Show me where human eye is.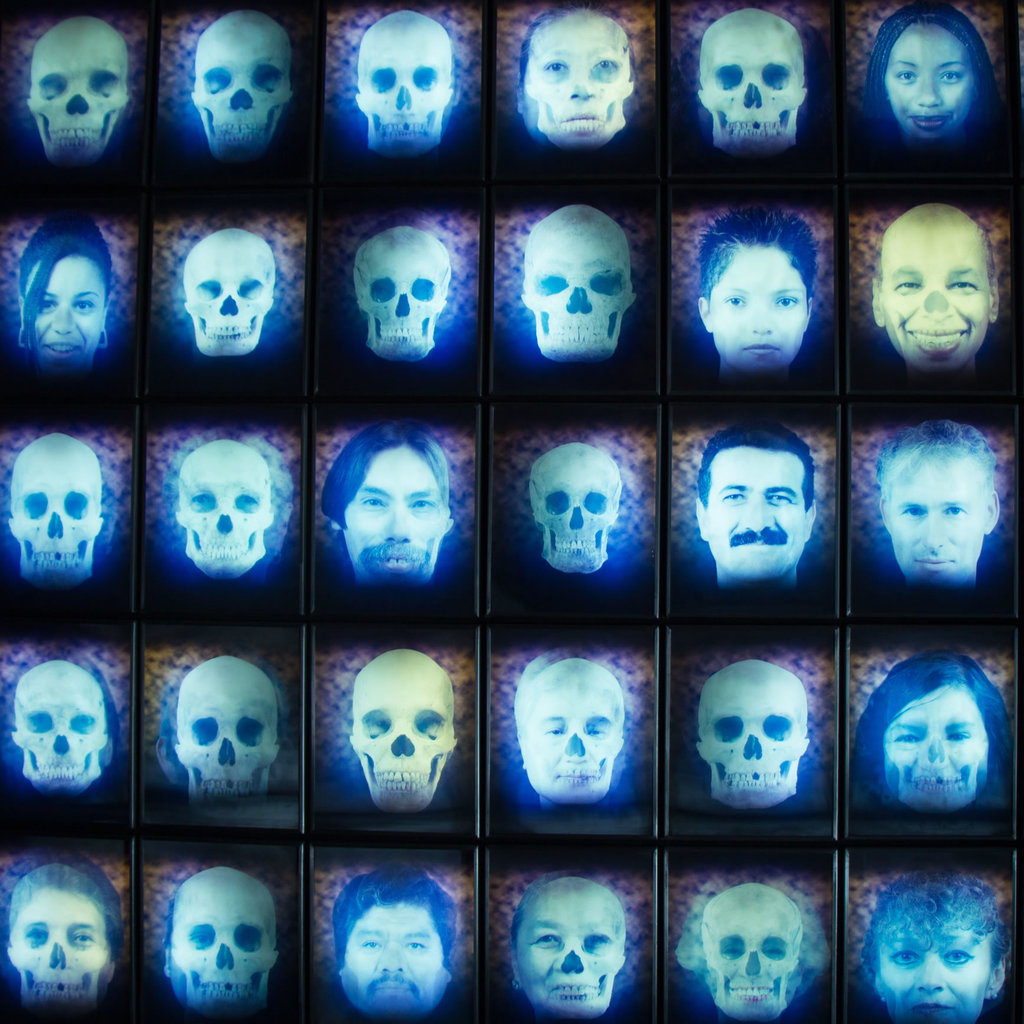
human eye is at locate(358, 498, 390, 510).
